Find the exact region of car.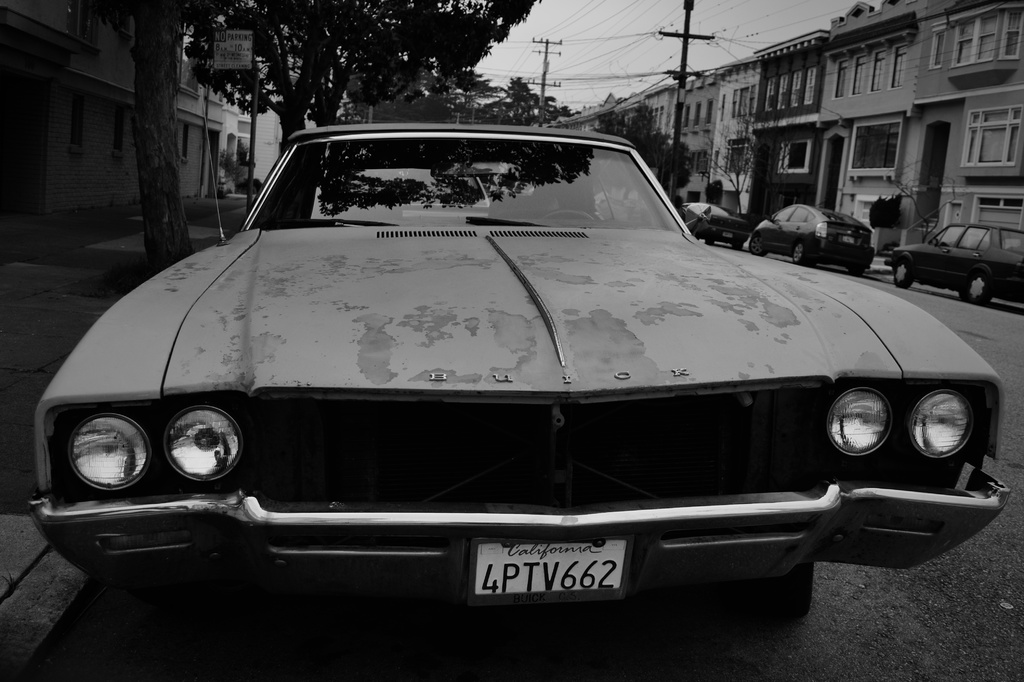
Exact region: 36,118,941,649.
